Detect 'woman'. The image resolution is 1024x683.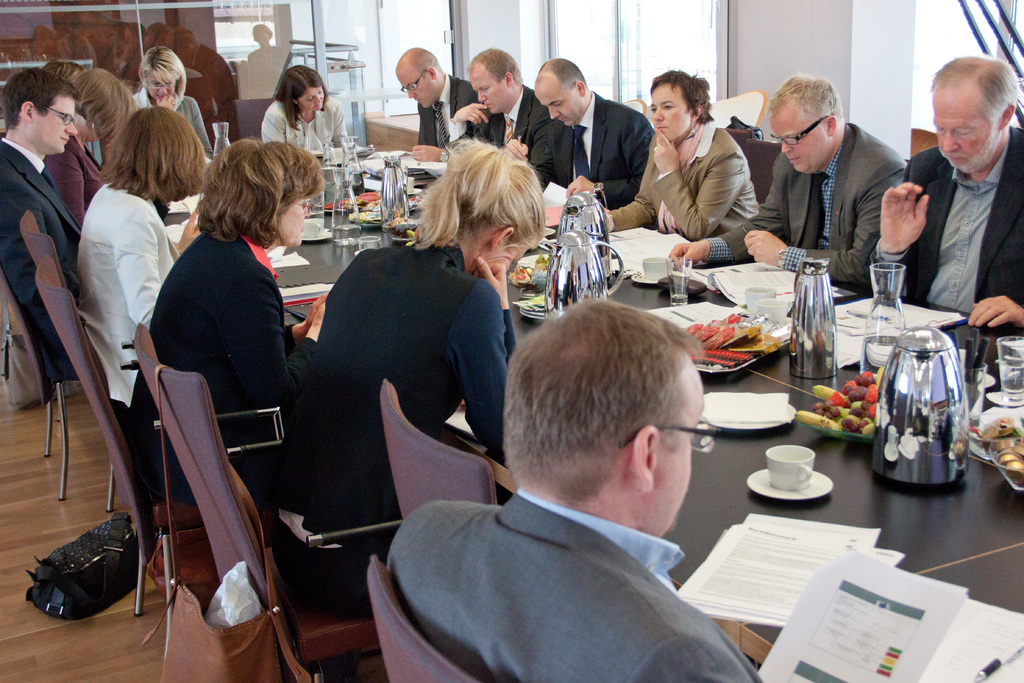
75, 103, 202, 408.
